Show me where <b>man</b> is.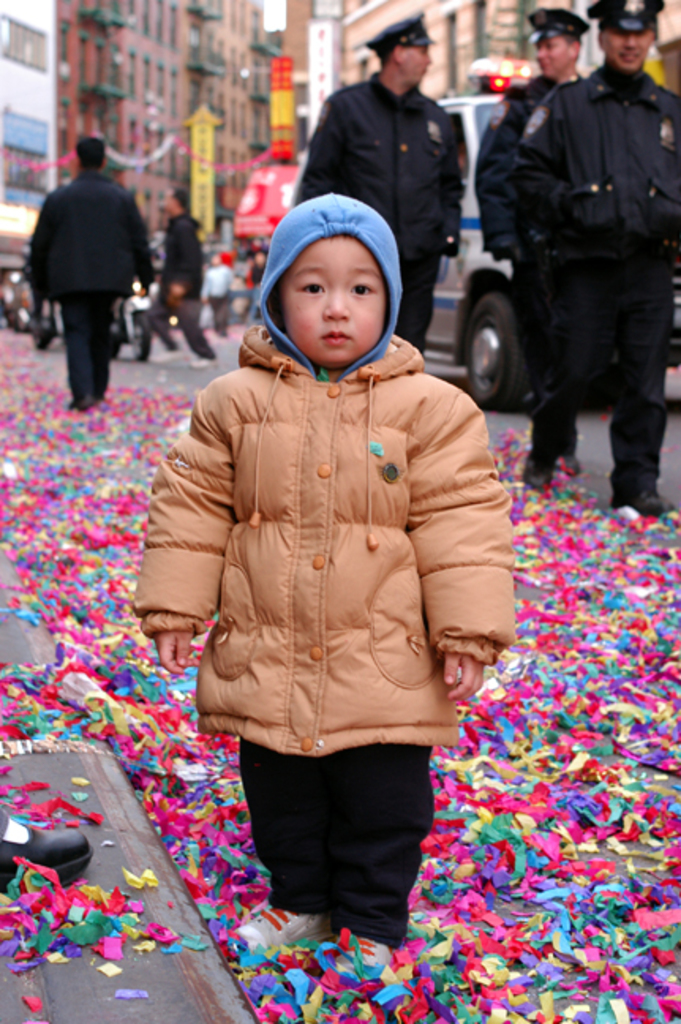
<b>man</b> is at region(469, 6, 585, 474).
